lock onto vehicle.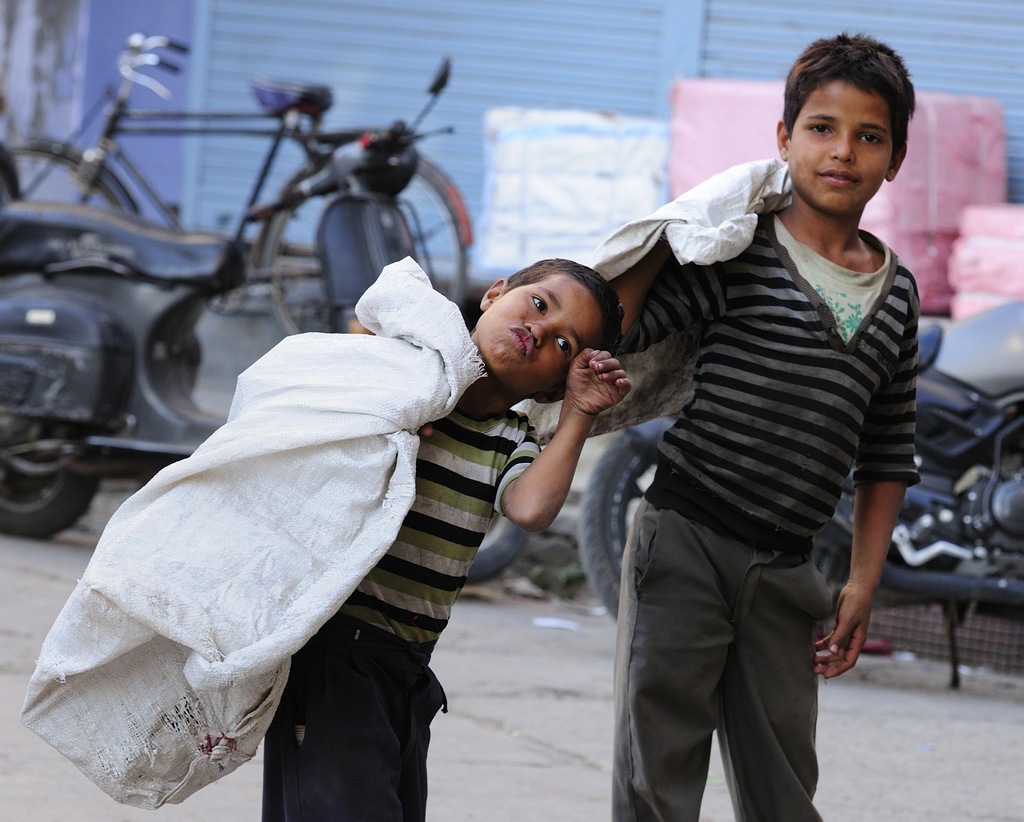
Locked: Rect(0, 24, 490, 343).
